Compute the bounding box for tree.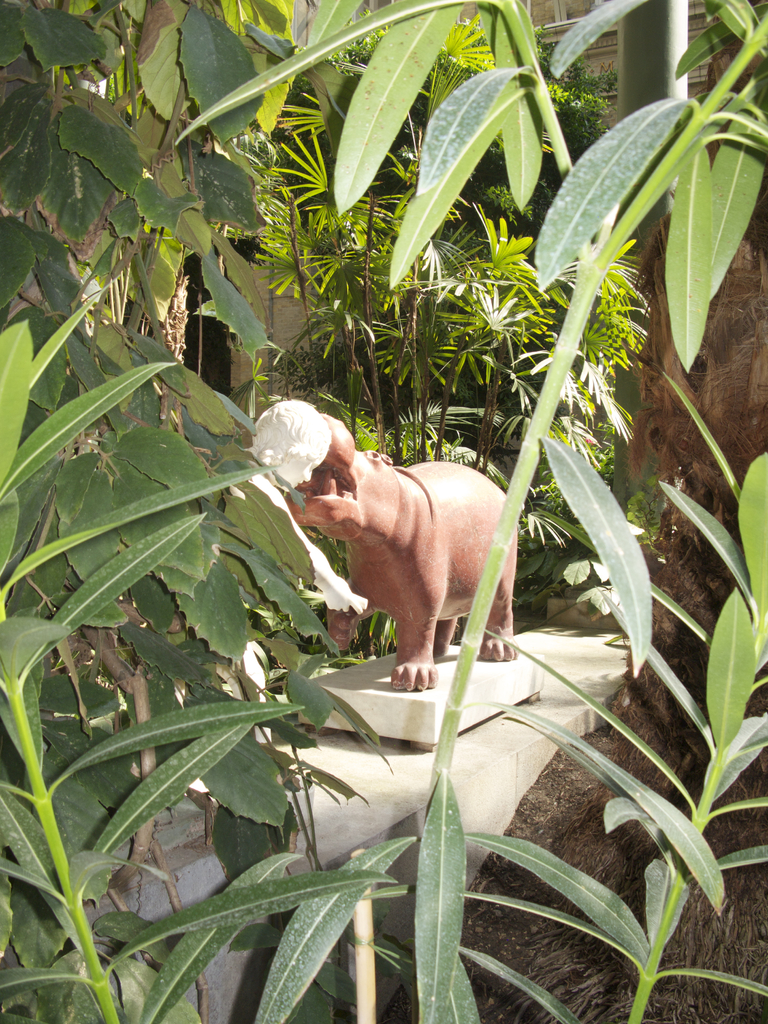
(0, 7, 767, 913).
